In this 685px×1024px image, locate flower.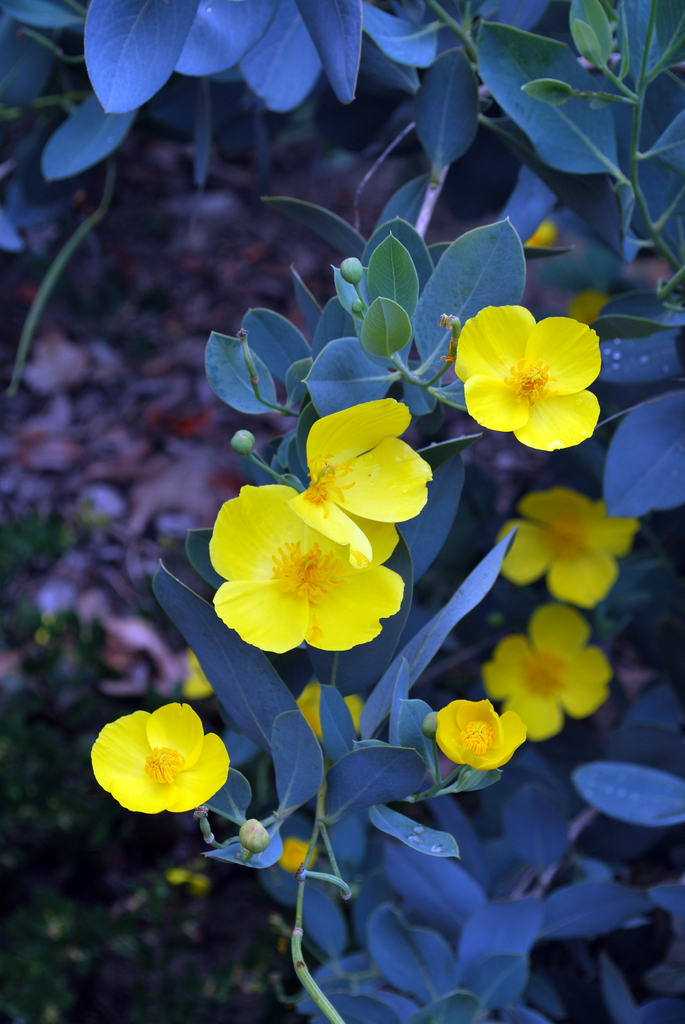
Bounding box: locate(501, 487, 637, 621).
